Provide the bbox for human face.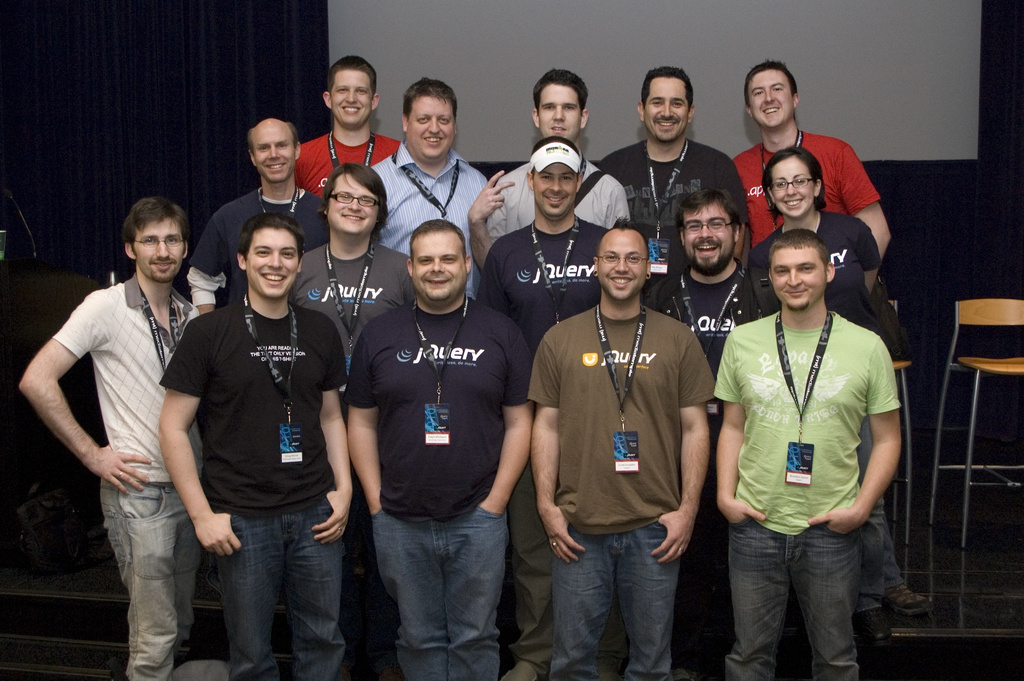
(left=532, top=163, right=579, bottom=218).
